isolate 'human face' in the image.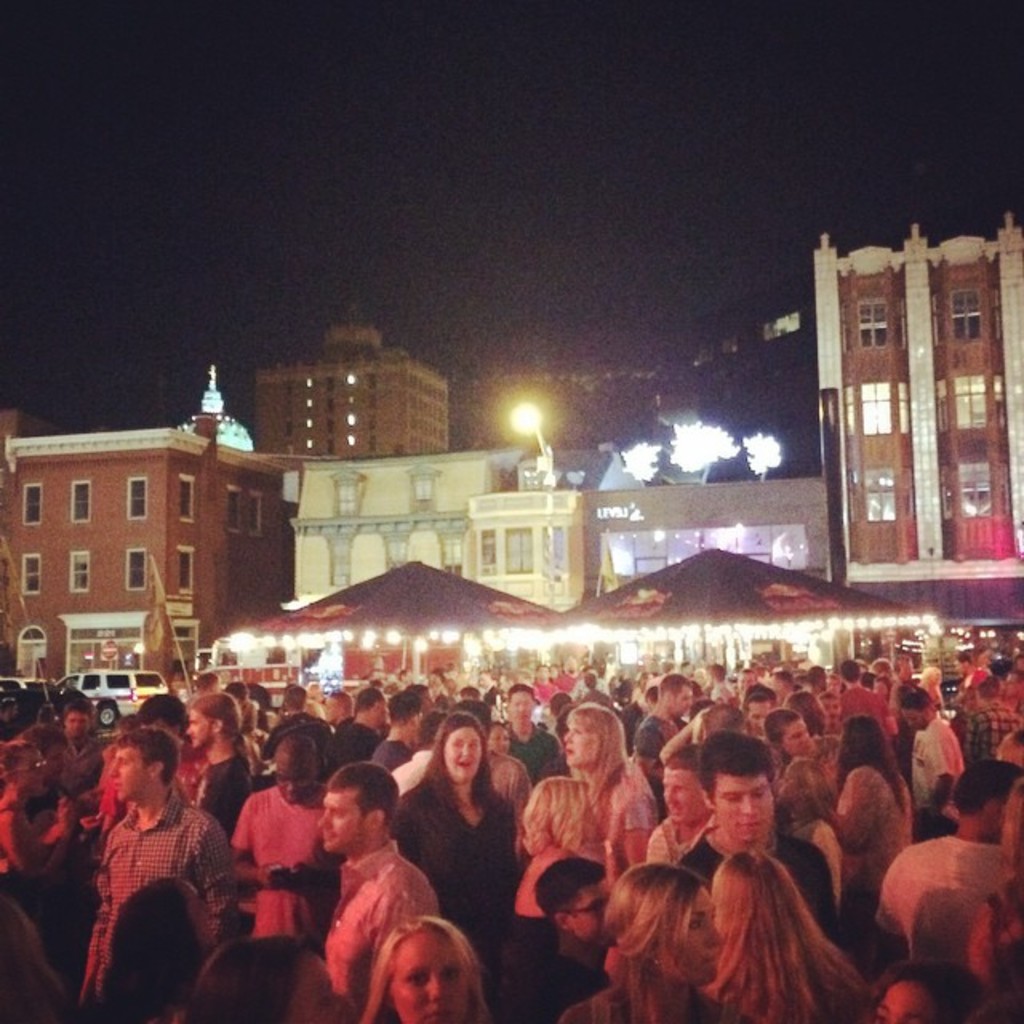
Isolated region: bbox=[717, 768, 773, 837].
